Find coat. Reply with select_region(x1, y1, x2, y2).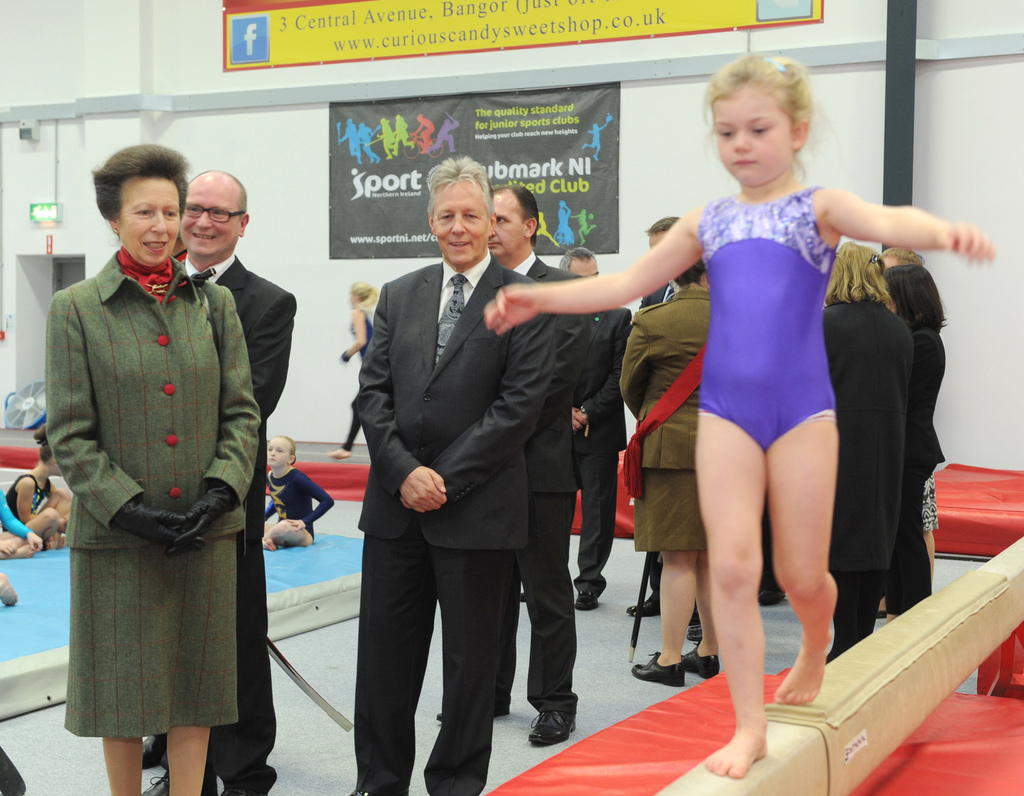
select_region(554, 299, 630, 463).
